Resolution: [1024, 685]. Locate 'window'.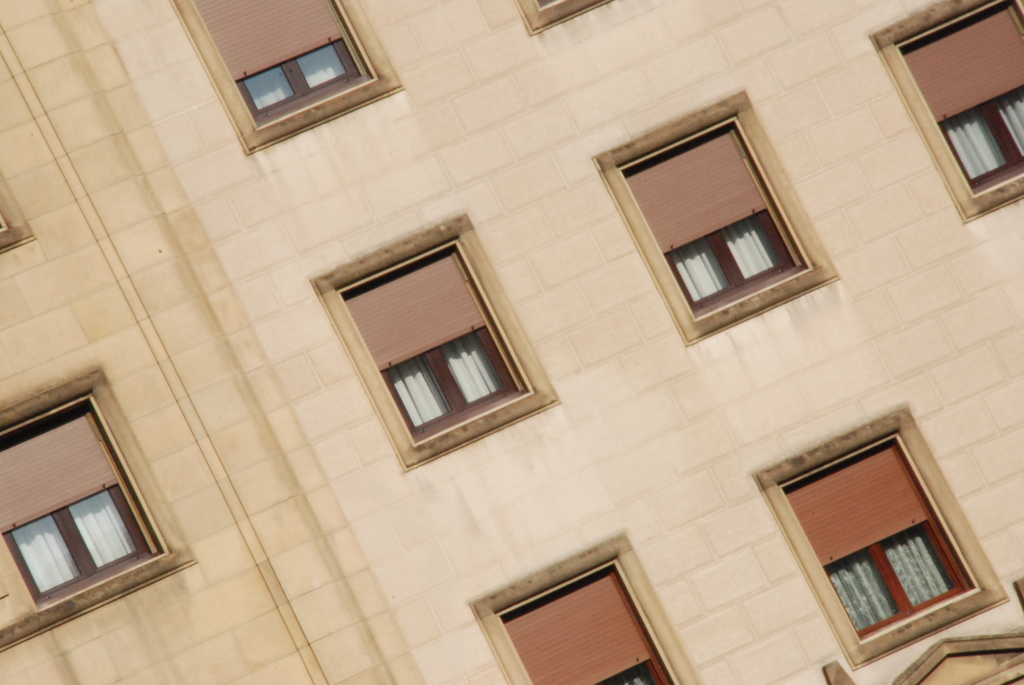
{"left": 893, "top": 6, "right": 1023, "bottom": 193}.
